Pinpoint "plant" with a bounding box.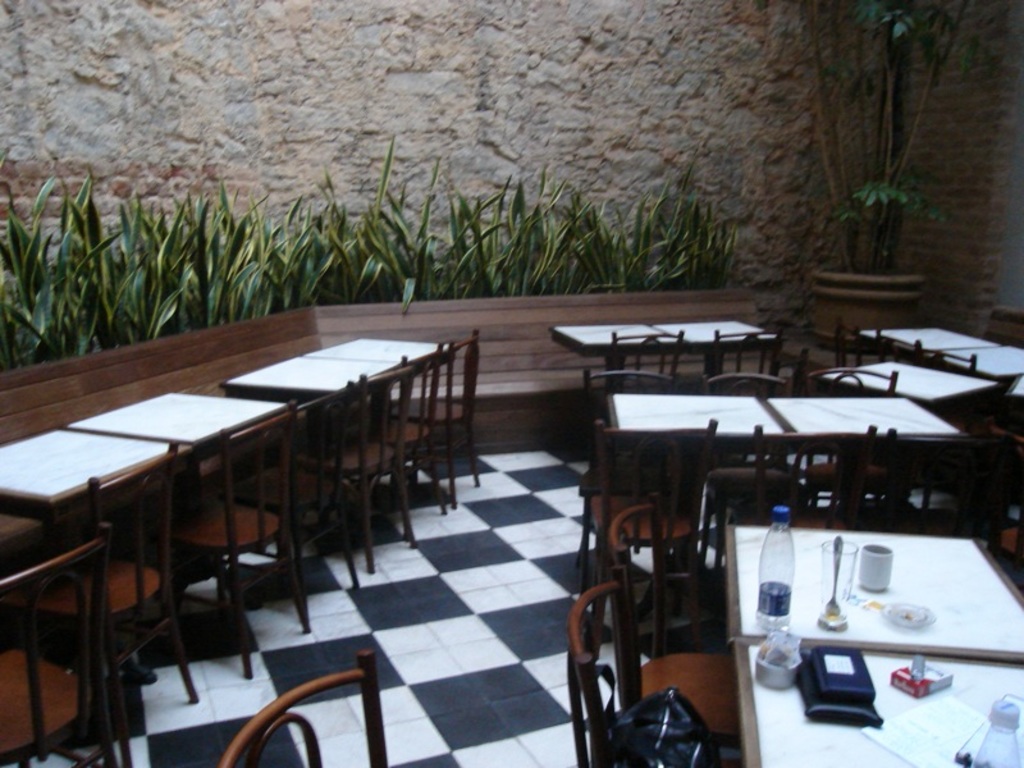
detection(749, 0, 1004, 227).
